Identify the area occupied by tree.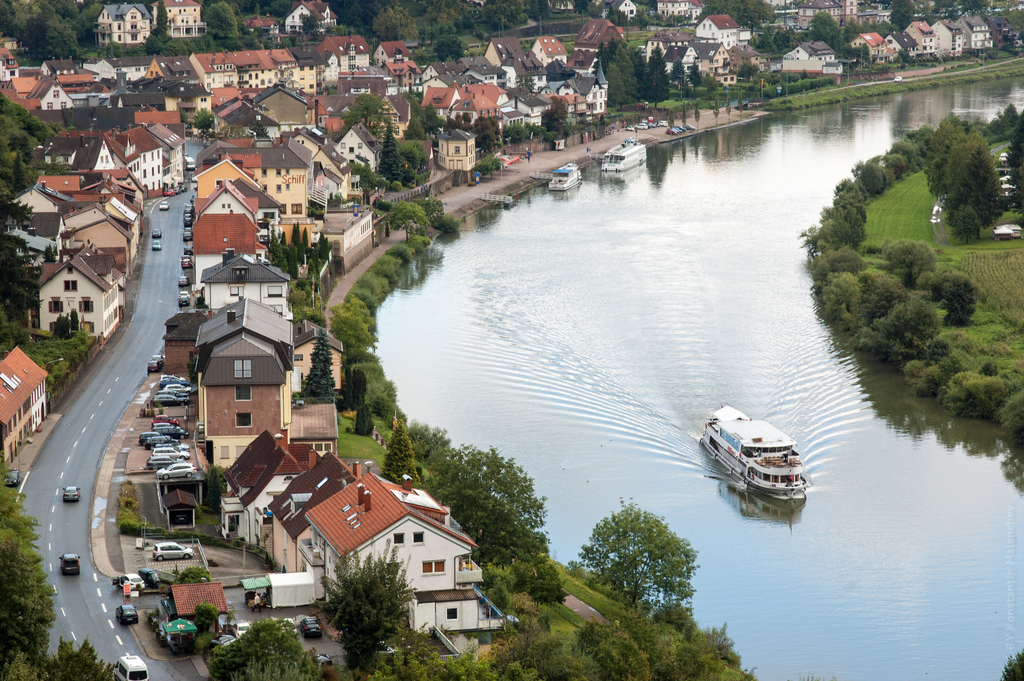
Area: x1=358, y1=370, x2=369, y2=402.
